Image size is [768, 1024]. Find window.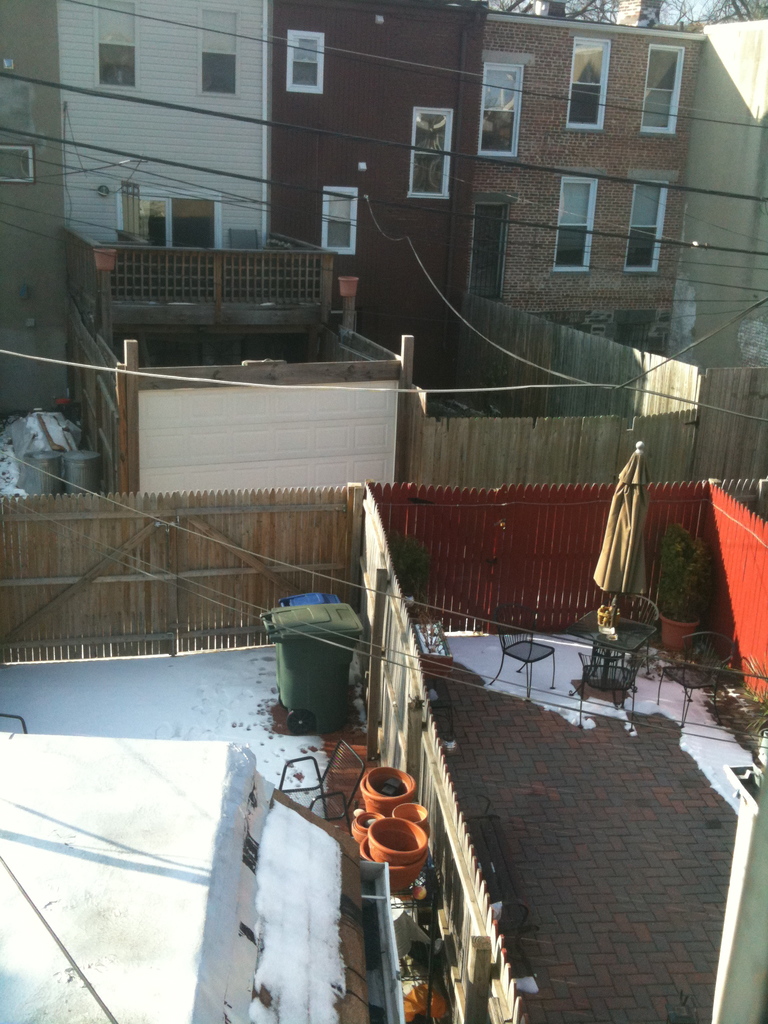
<box>639,40,678,136</box>.
